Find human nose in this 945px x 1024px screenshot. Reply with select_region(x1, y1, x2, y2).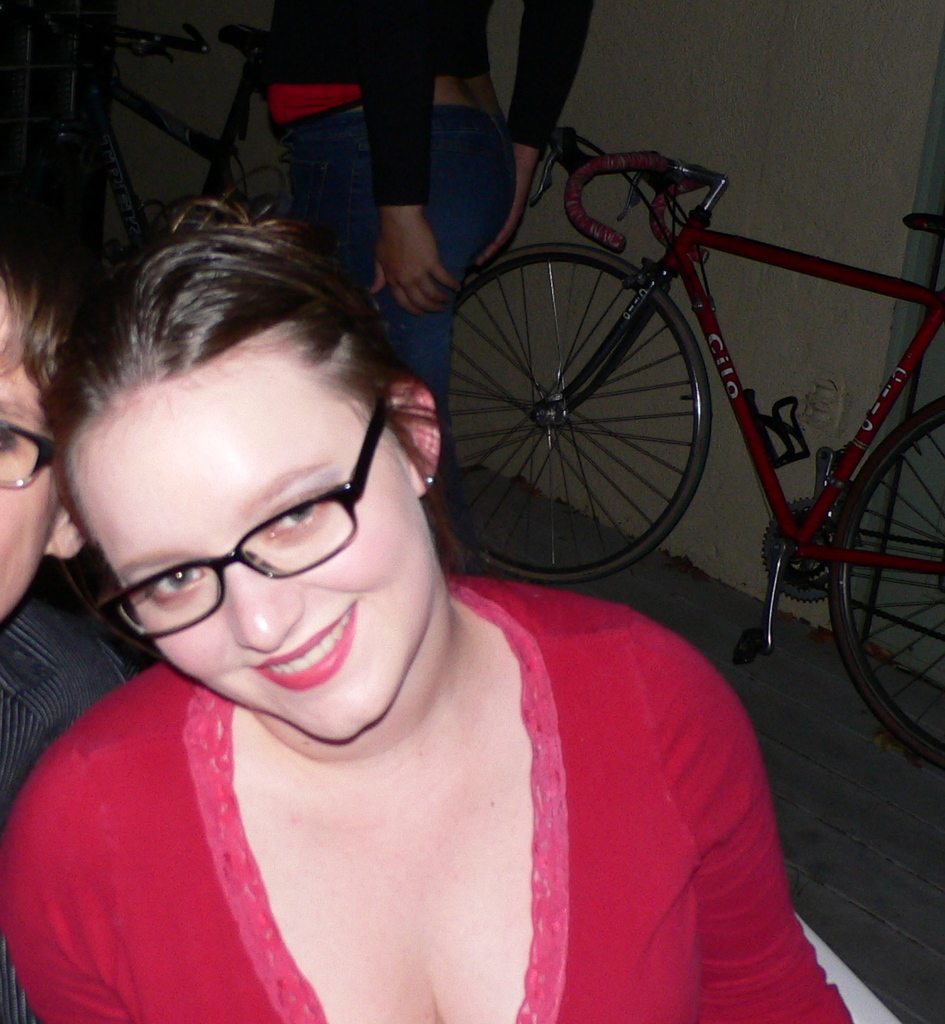
select_region(231, 562, 303, 648).
